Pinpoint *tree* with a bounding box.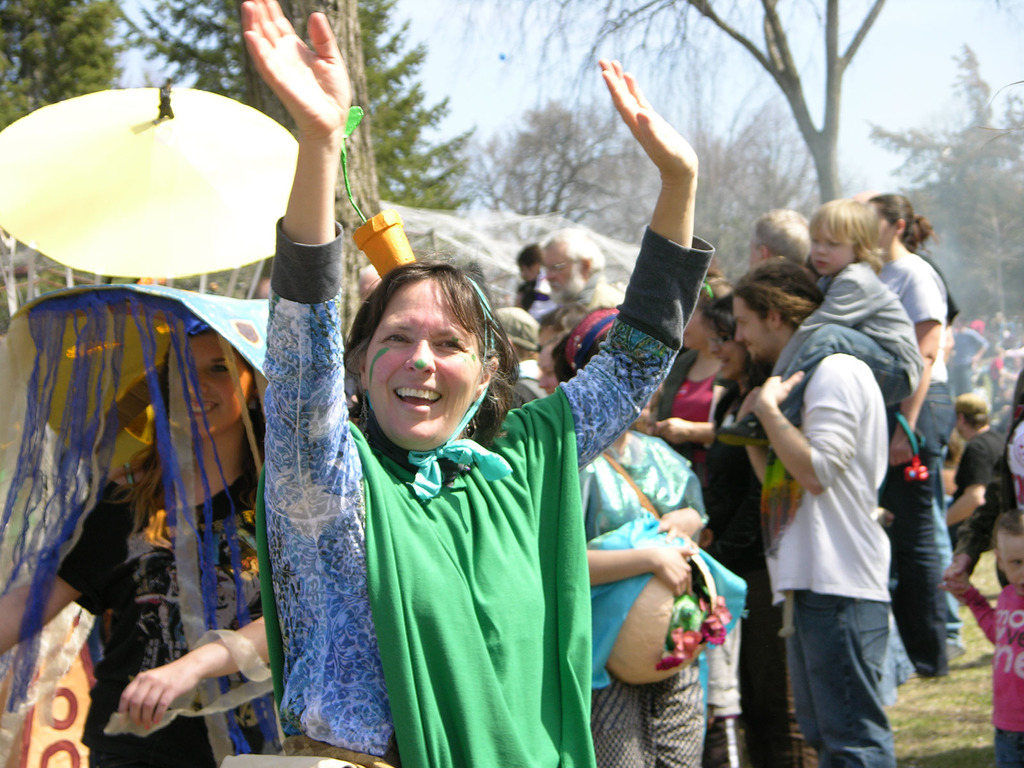
Rect(859, 43, 1023, 318).
